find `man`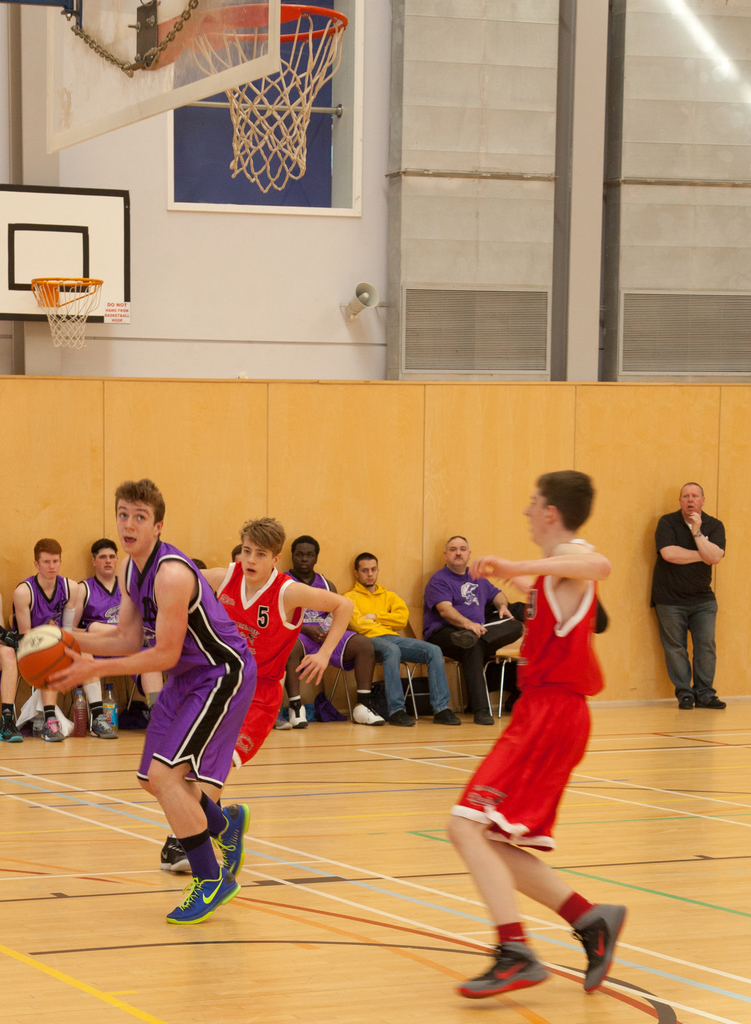
<box>78,536,162,739</box>
